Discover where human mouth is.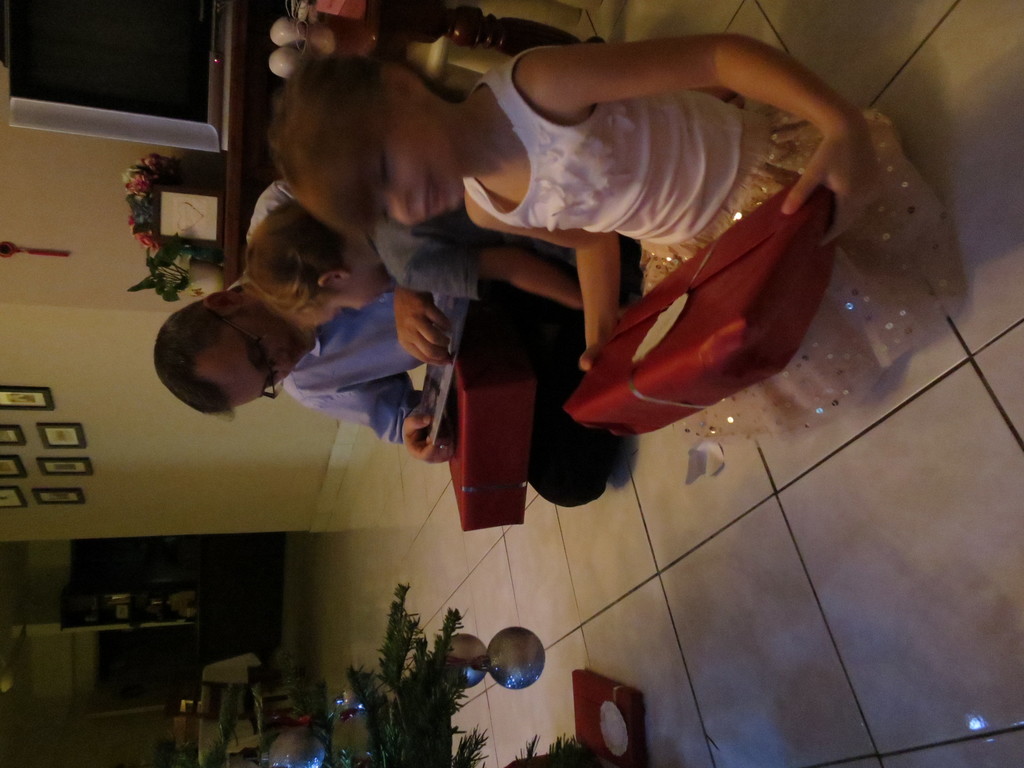
Discovered at (298, 337, 308, 361).
